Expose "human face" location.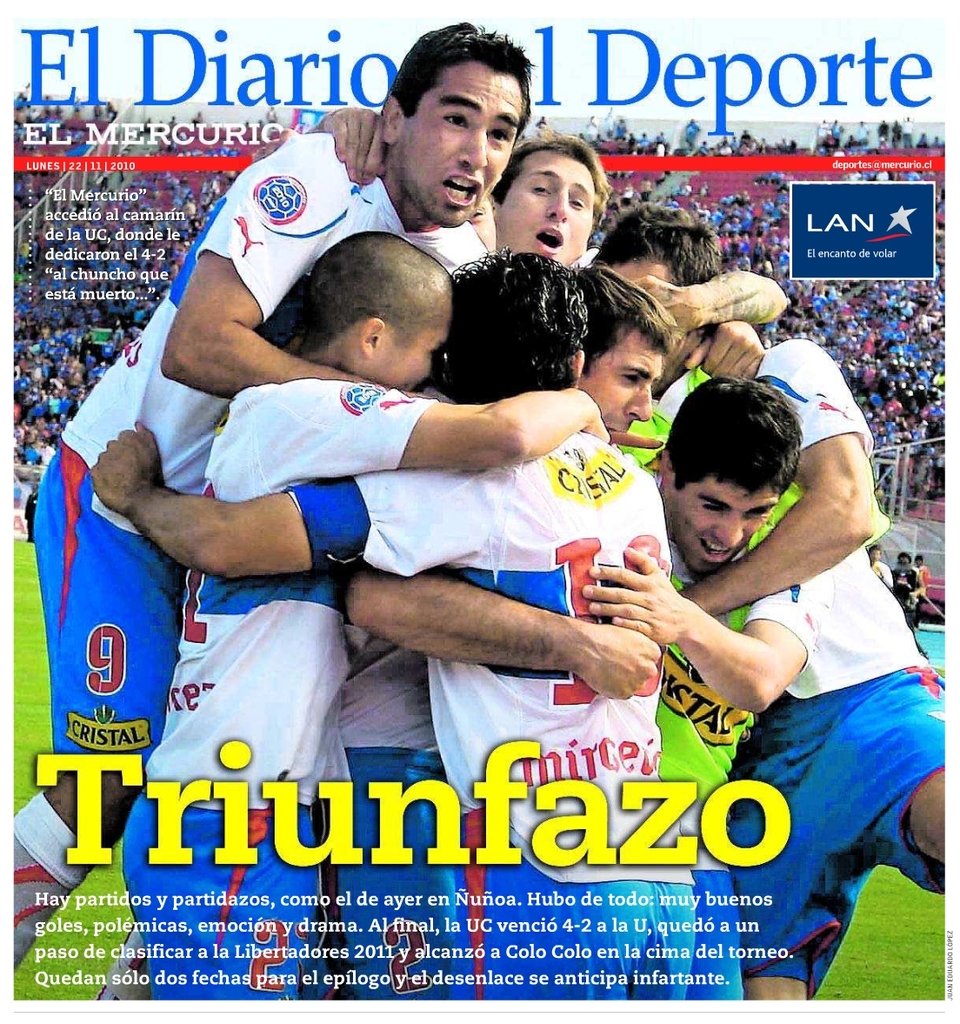
Exposed at [x1=660, y1=478, x2=780, y2=574].
